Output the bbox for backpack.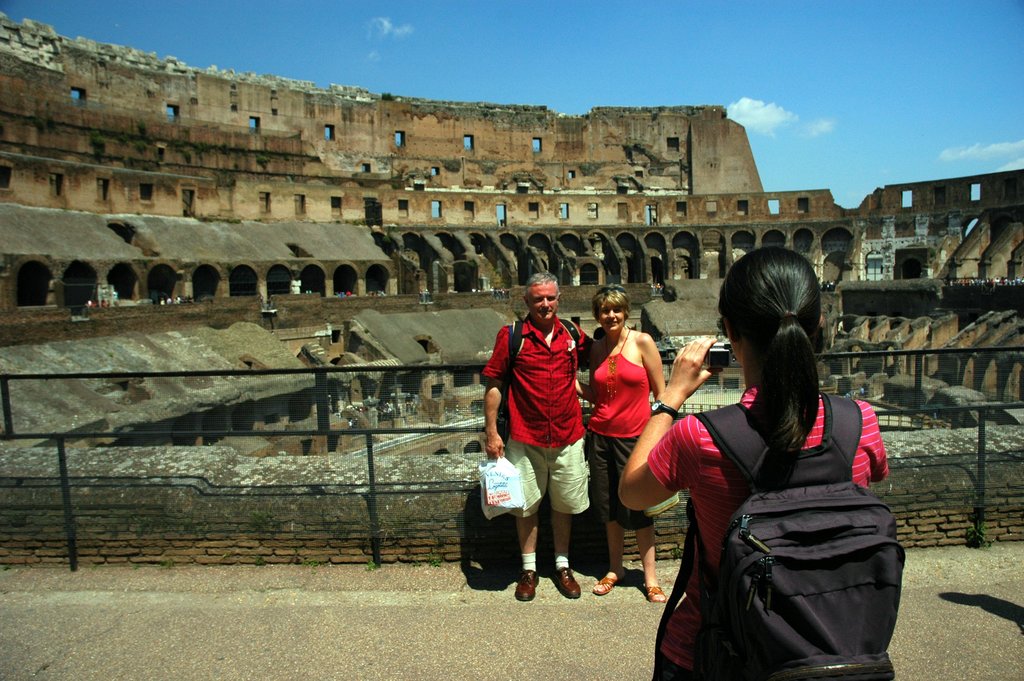
[653, 397, 901, 680].
